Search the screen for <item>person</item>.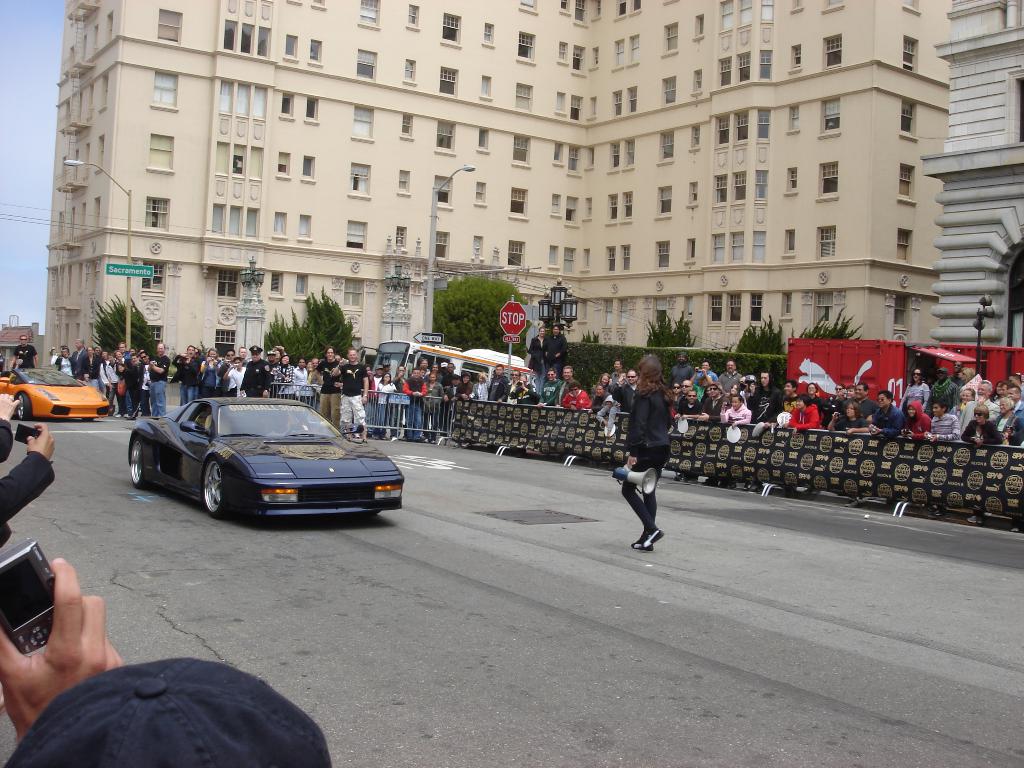
Found at region(275, 358, 294, 403).
